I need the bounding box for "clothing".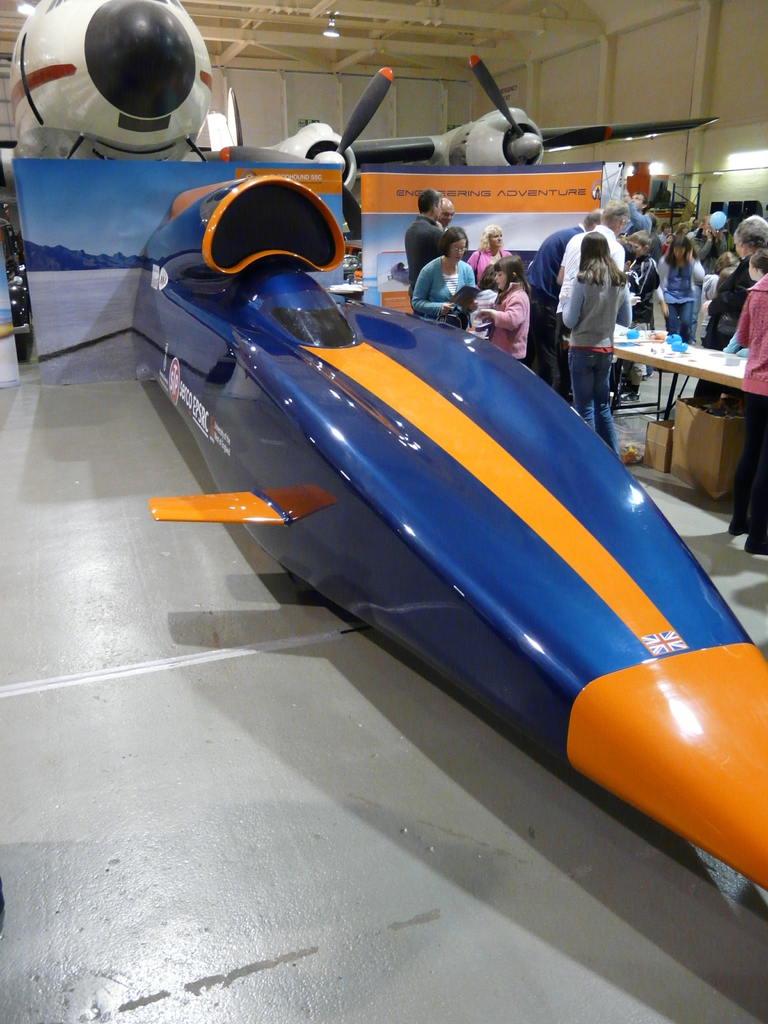
Here it is: [562, 258, 634, 452].
